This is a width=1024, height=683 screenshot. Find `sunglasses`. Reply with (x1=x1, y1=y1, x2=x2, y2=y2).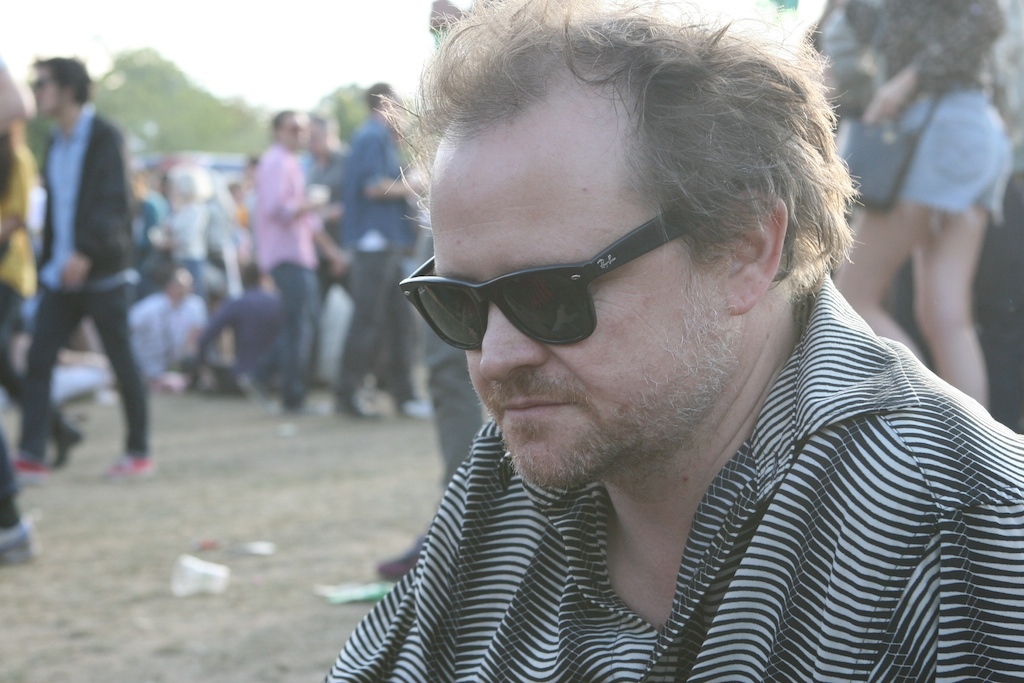
(x1=400, y1=212, x2=695, y2=352).
